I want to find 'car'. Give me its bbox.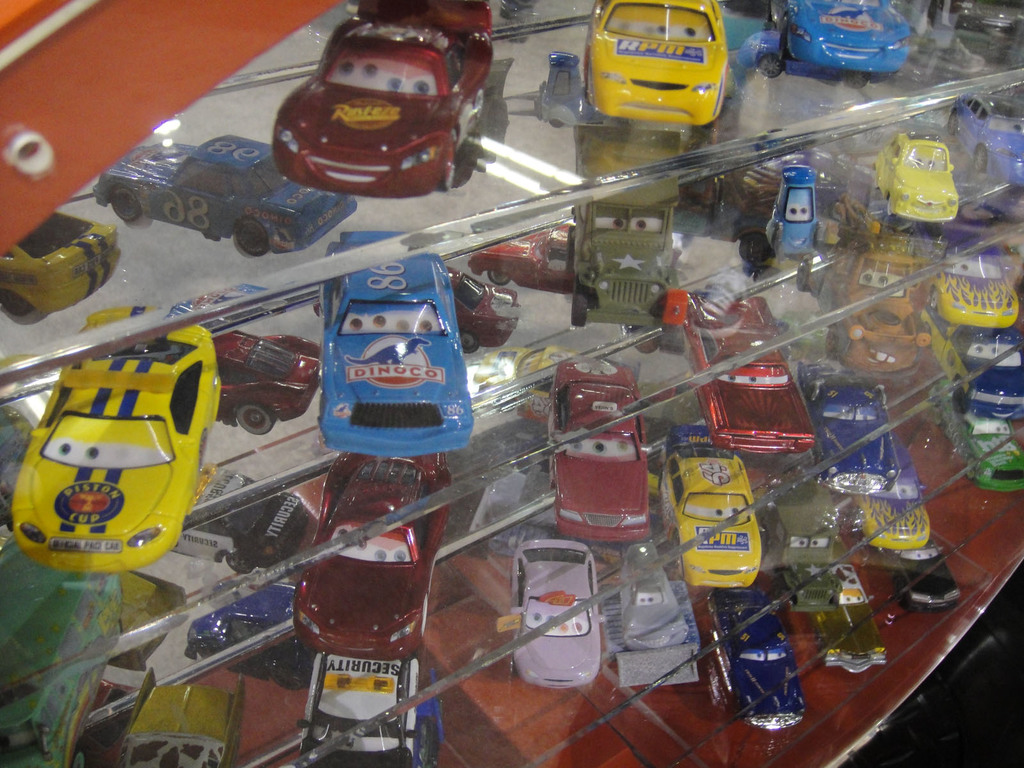
x1=878 y1=127 x2=965 y2=224.
